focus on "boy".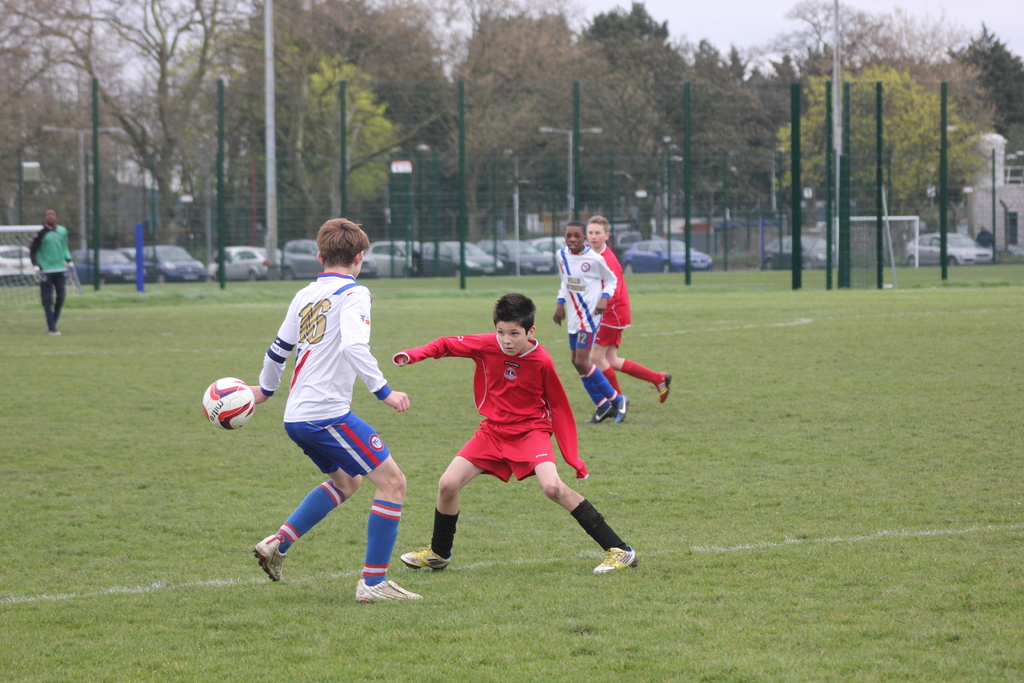
Focused at [250,217,444,607].
